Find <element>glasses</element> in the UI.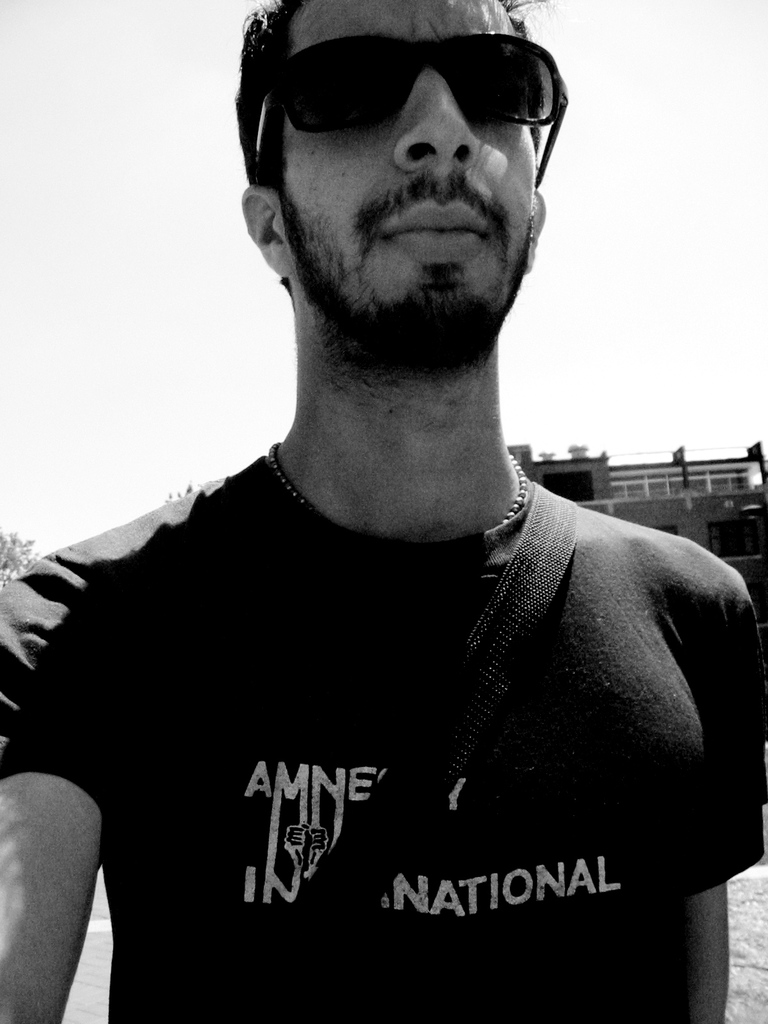
UI element at [239,35,576,182].
